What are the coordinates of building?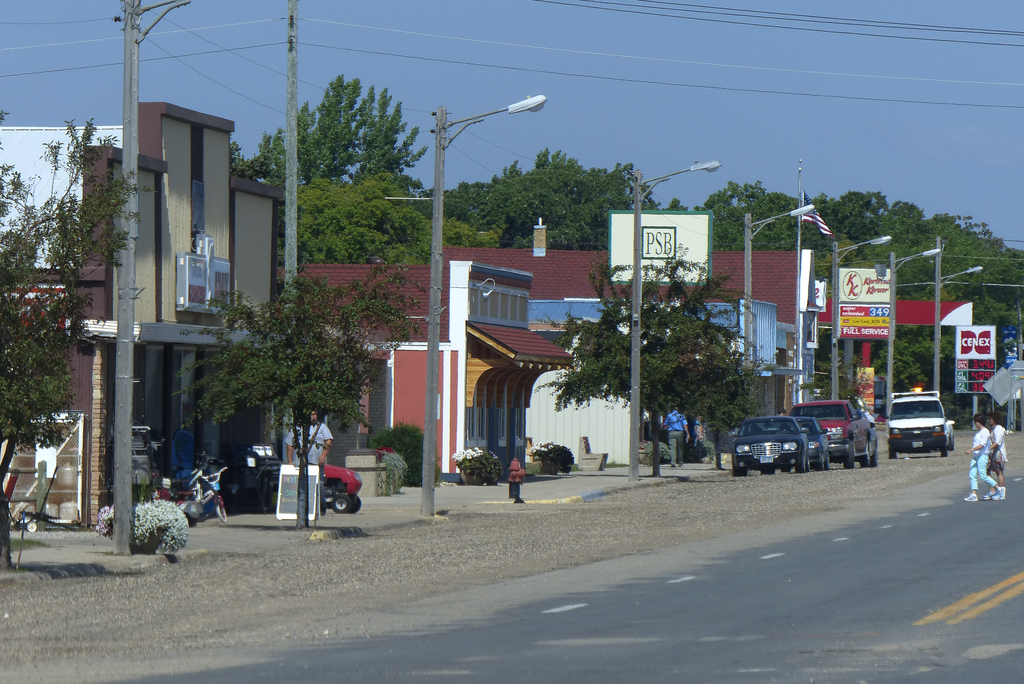
box=[0, 102, 287, 523].
